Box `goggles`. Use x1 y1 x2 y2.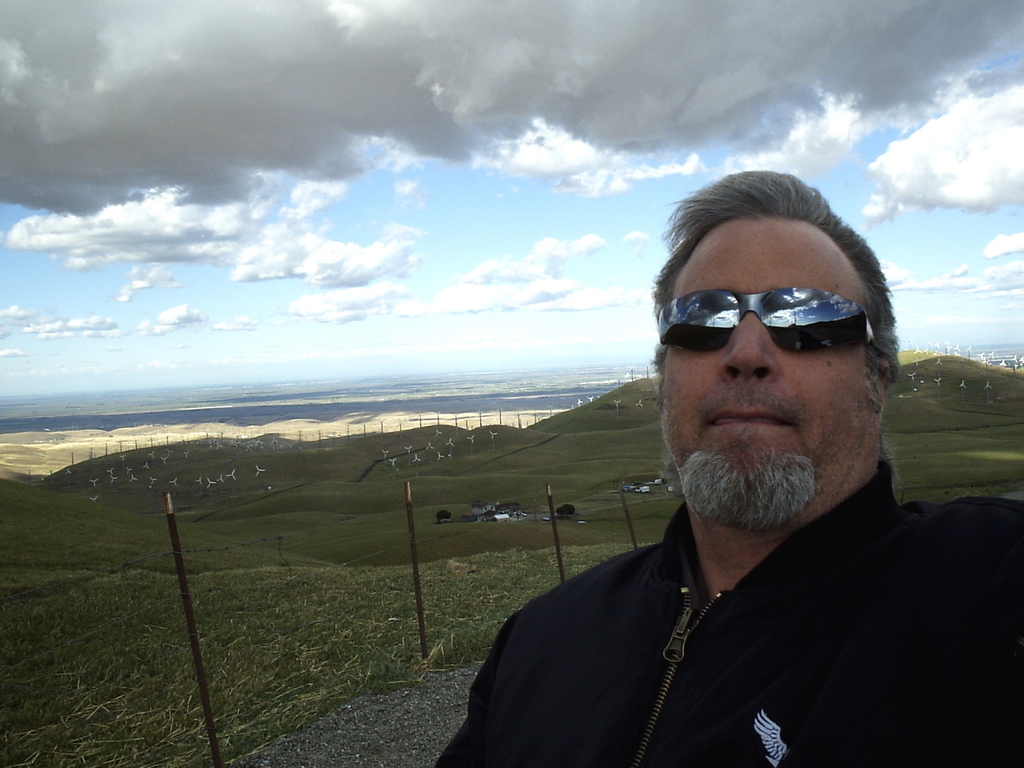
664 278 883 369.
